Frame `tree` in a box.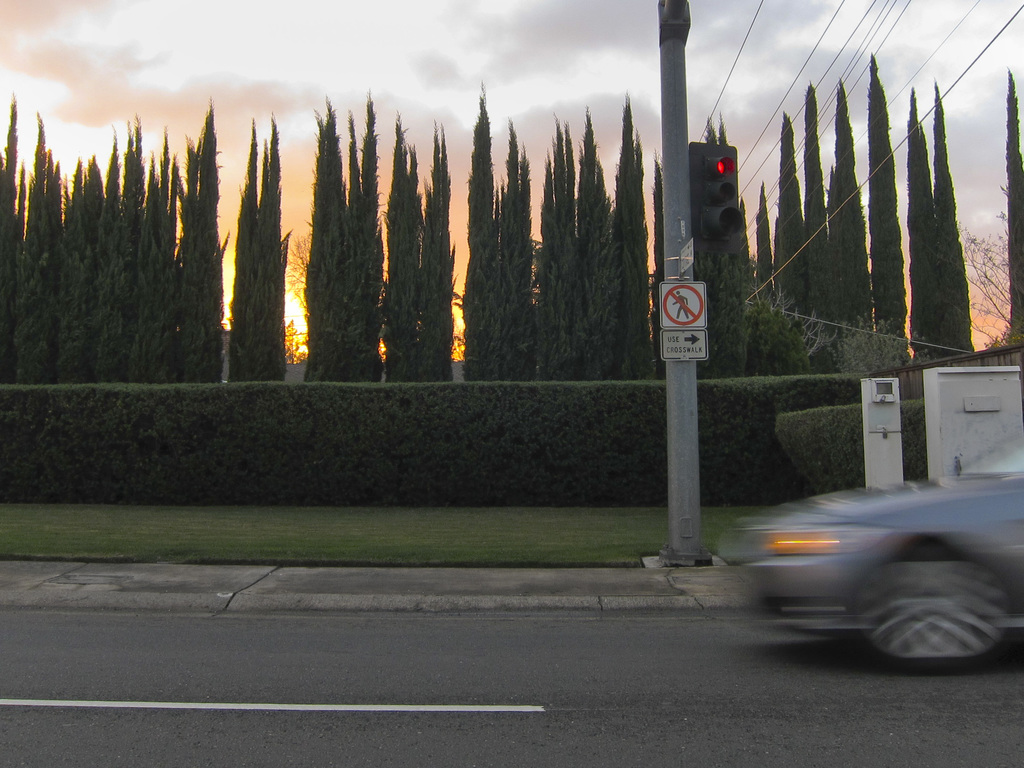
Rect(253, 106, 298, 378).
